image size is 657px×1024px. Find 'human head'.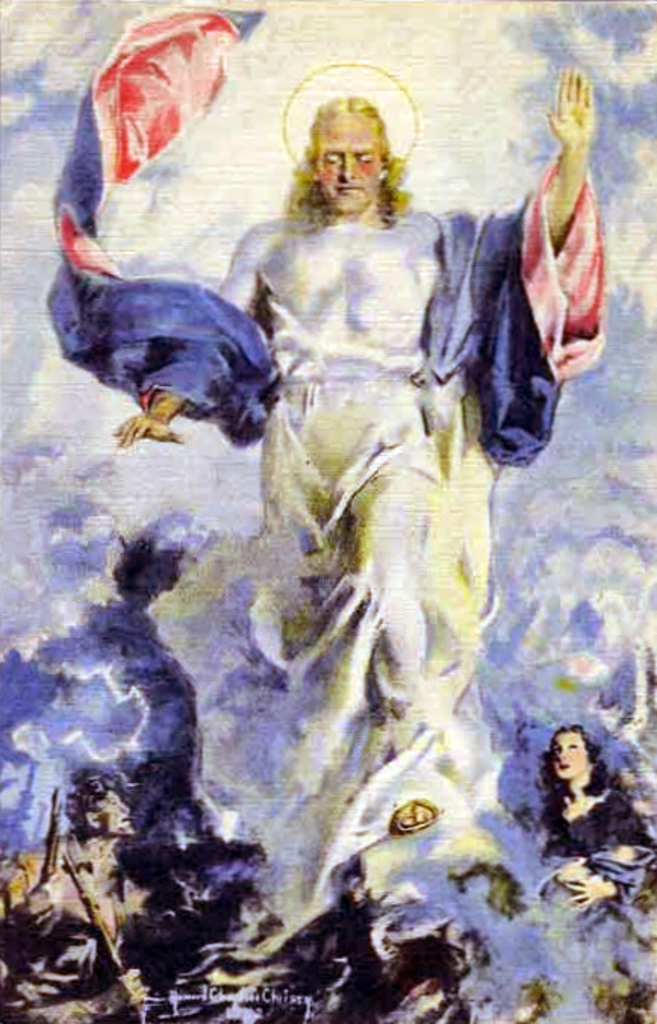
box=[285, 103, 409, 226].
